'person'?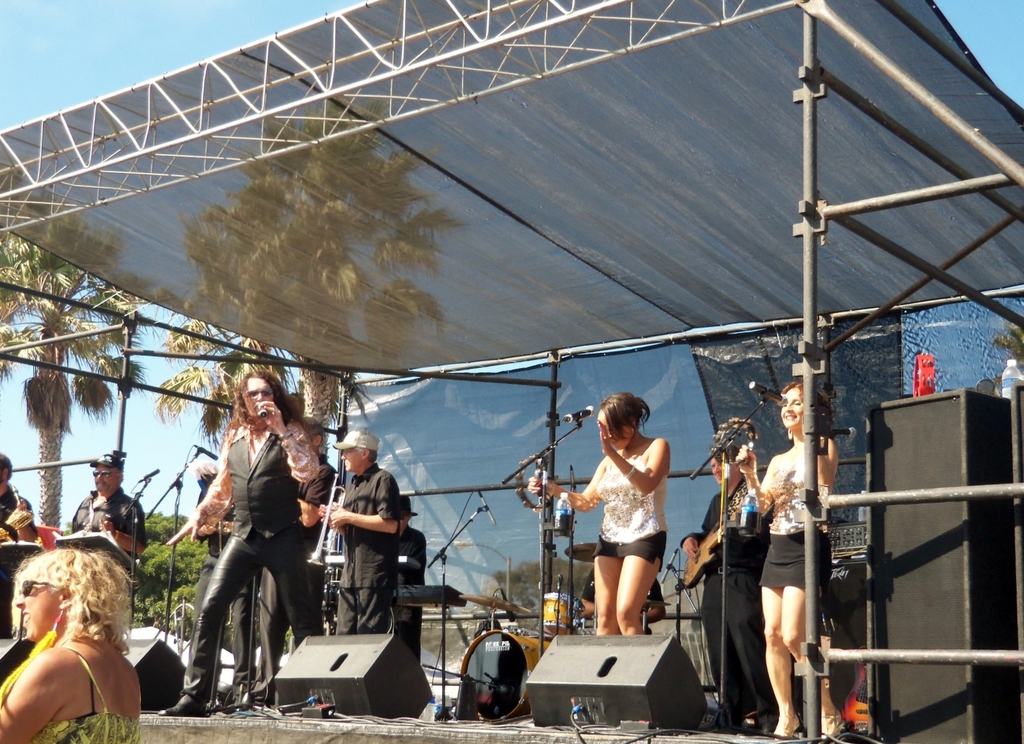
(165,364,321,715)
